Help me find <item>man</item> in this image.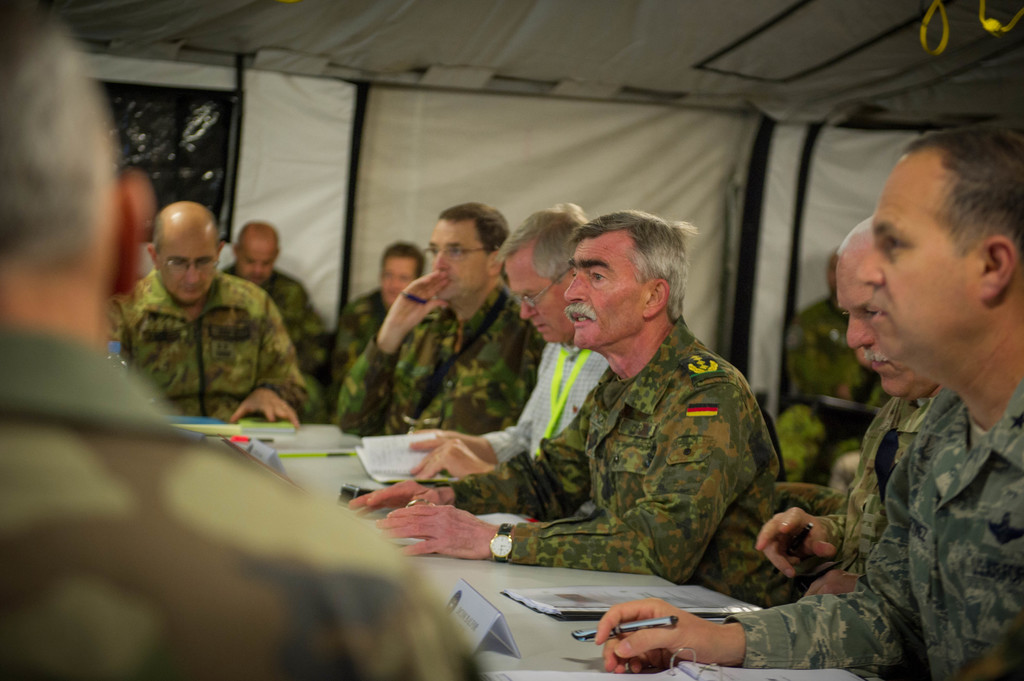
Found it: pyautogui.locateOnScreen(218, 218, 330, 429).
